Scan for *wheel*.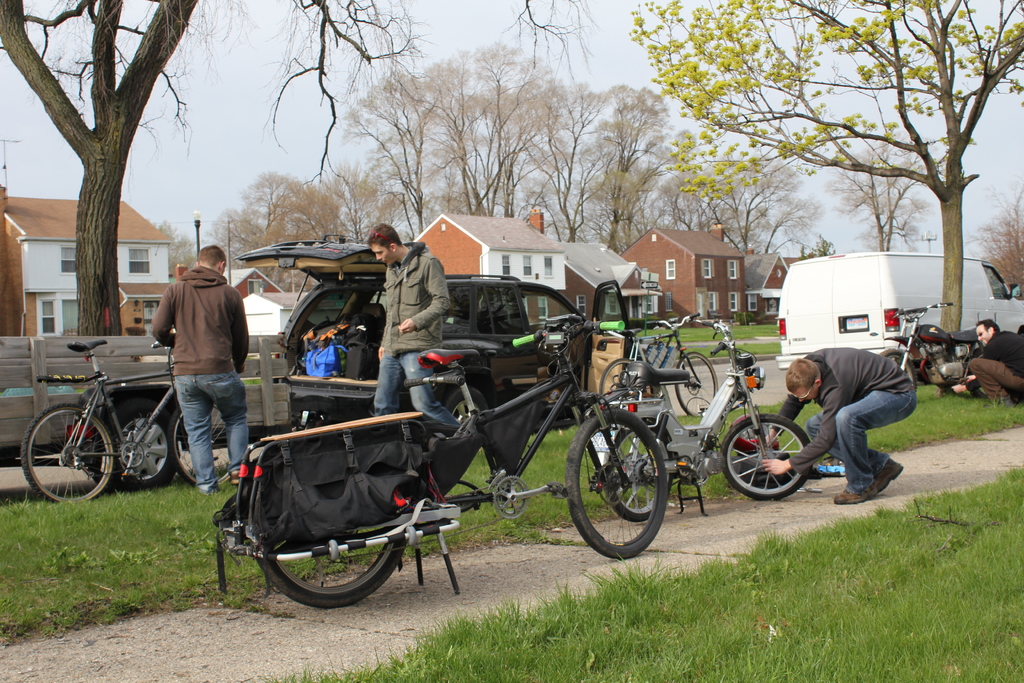
Scan result: [96,398,180,490].
